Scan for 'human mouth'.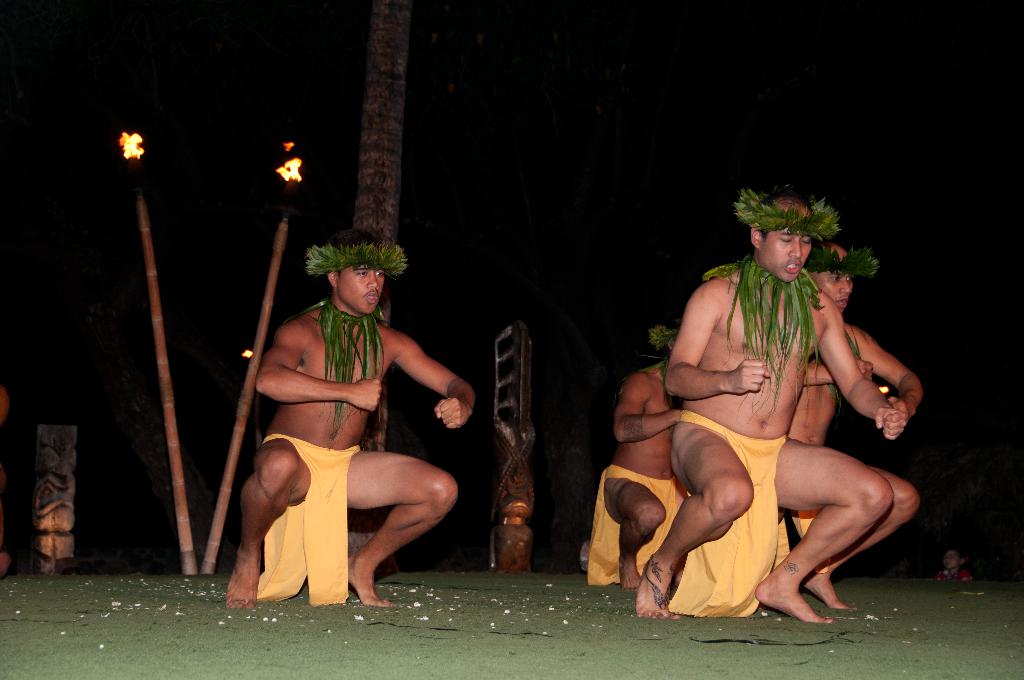
Scan result: pyautogui.locateOnScreen(785, 268, 797, 272).
